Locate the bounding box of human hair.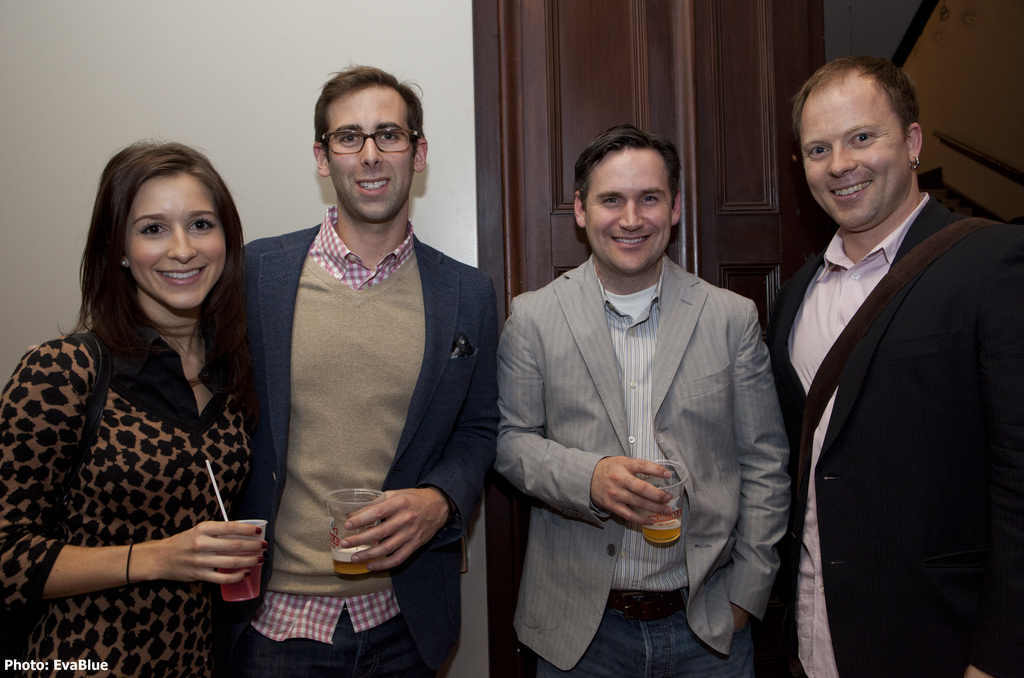
Bounding box: 570, 126, 679, 216.
